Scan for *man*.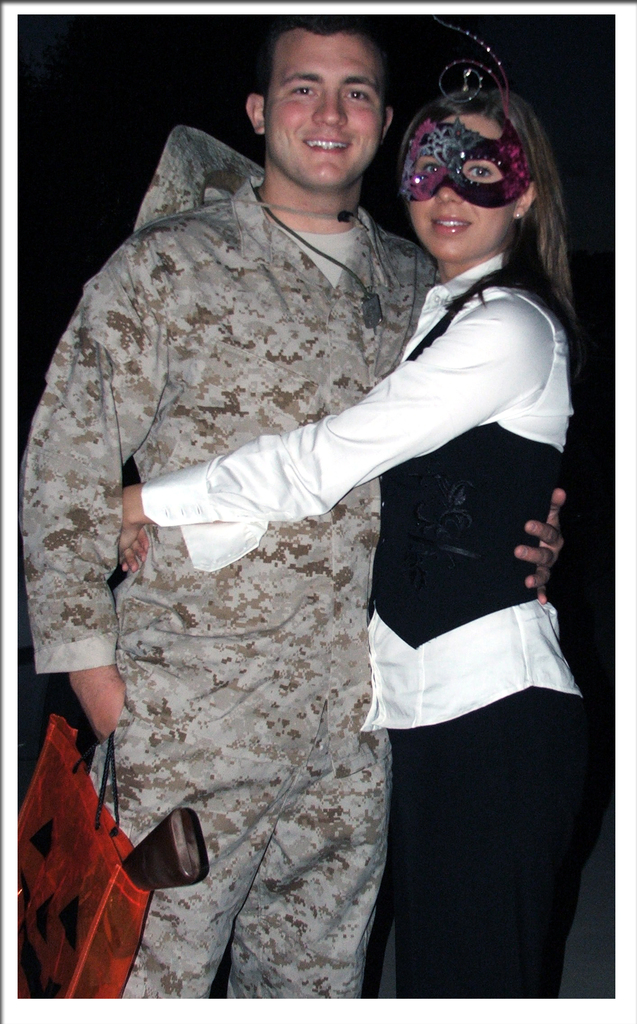
Scan result: <region>3, 47, 565, 1005</region>.
